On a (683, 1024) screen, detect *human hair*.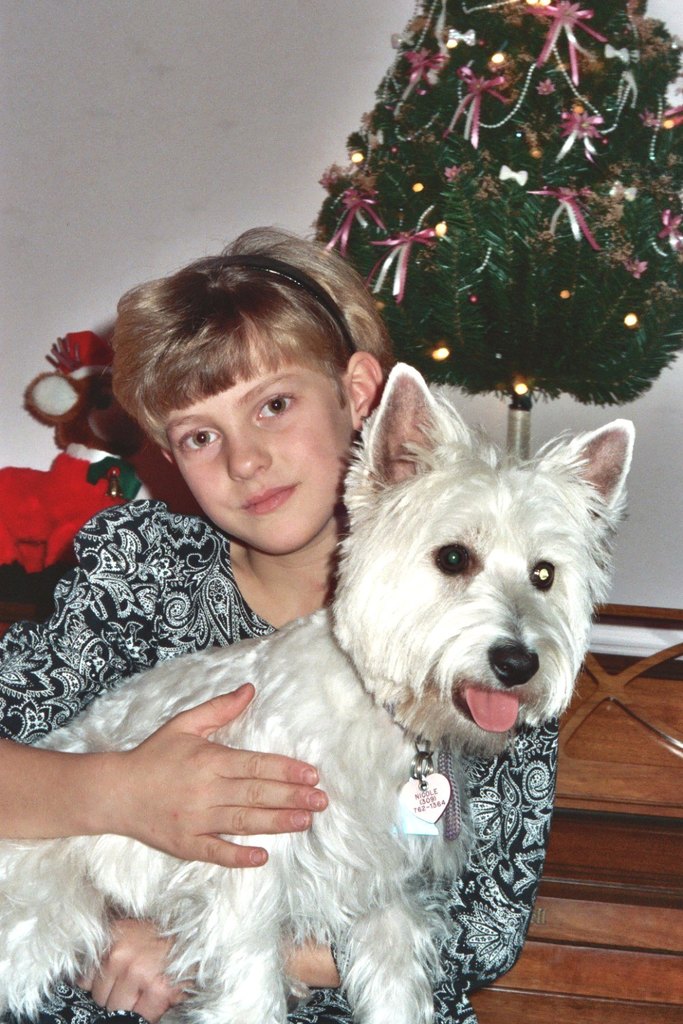
[117, 253, 384, 484].
